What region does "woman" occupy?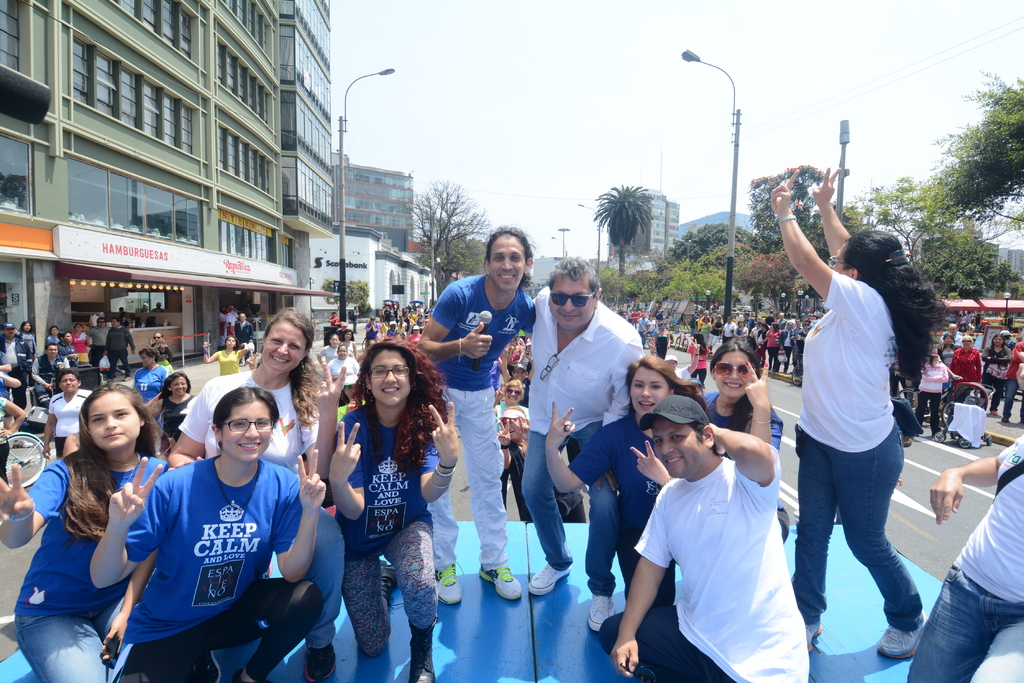
777:165:942:674.
